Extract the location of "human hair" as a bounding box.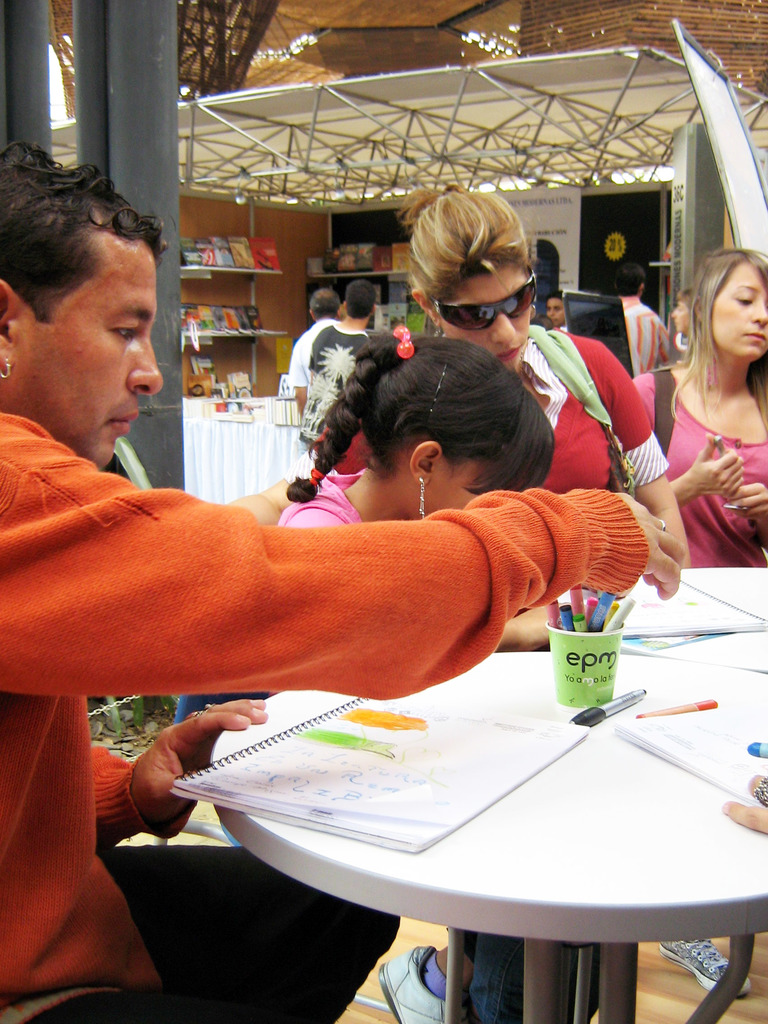
box=[612, 259, 642, 297].
